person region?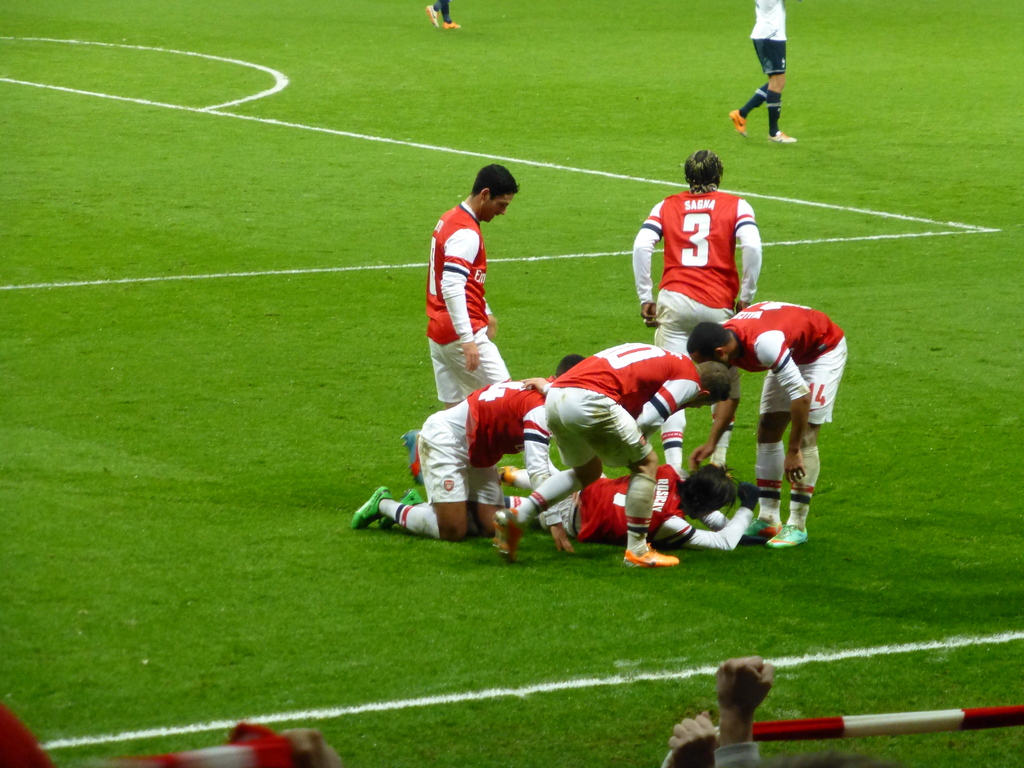
(x1=682, y1=298, x2=852, y2=549)
